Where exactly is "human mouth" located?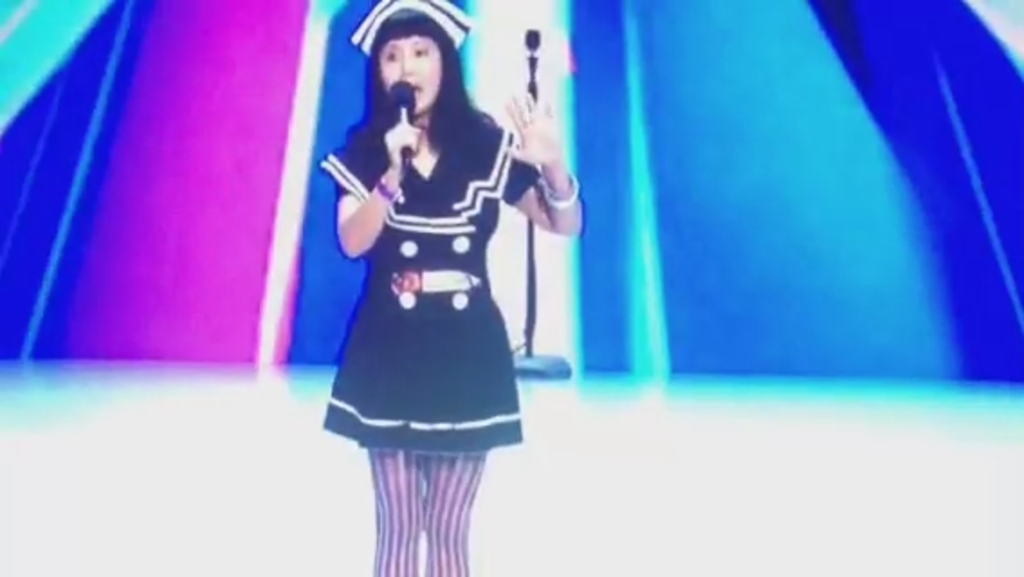
Its bounding box is crop(402, 83, 425, 92).
